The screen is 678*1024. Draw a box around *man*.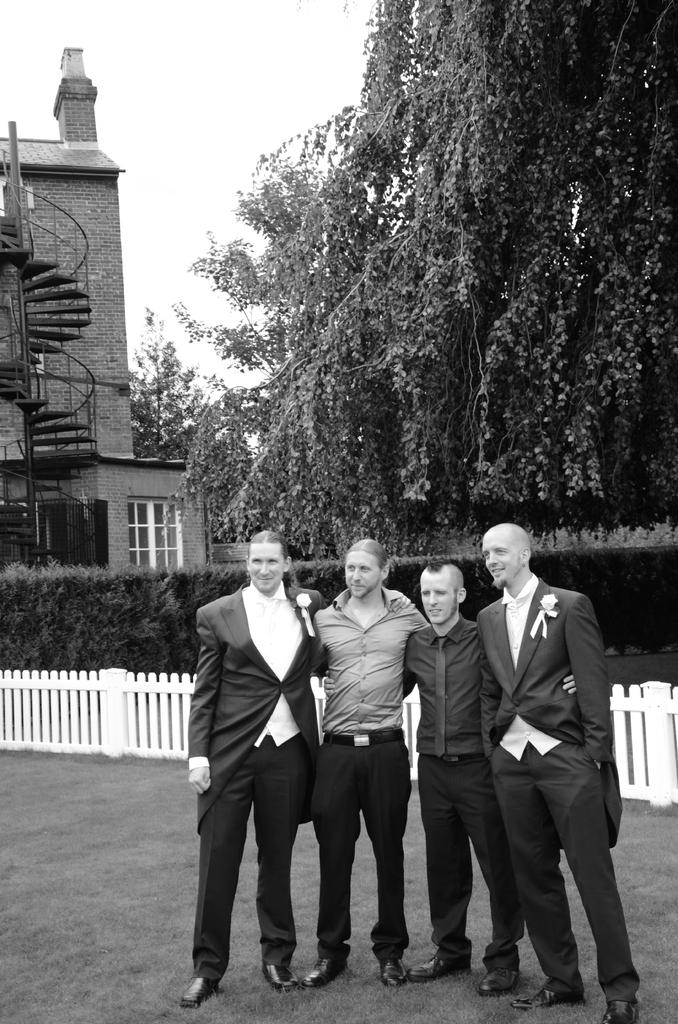
[left=302, top=538, right=432, bottom=988].
